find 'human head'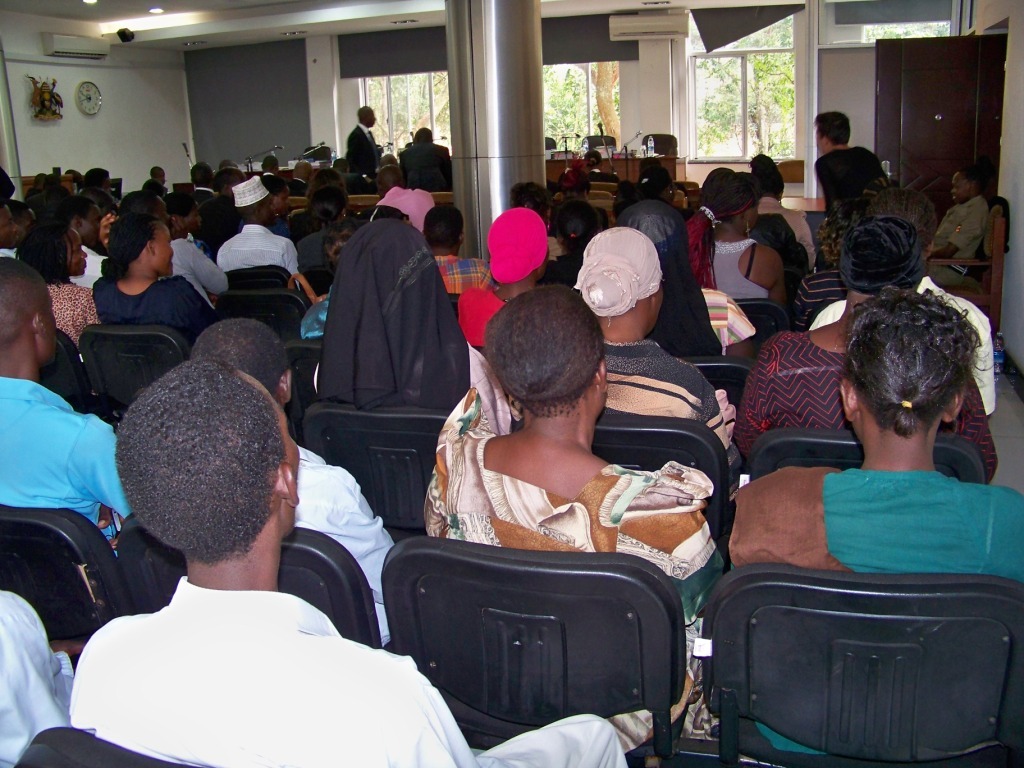
<box>556,167,593,202</box>
